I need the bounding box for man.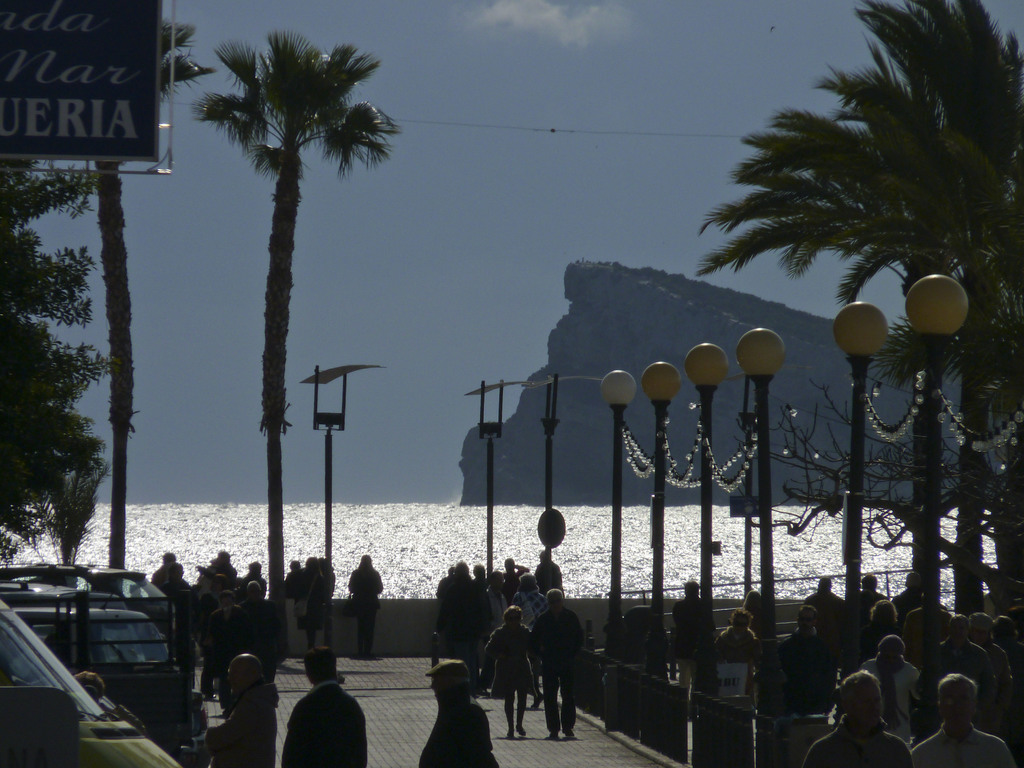
Here it is: (x1=237, y1=577, x2=277, y2=695).
